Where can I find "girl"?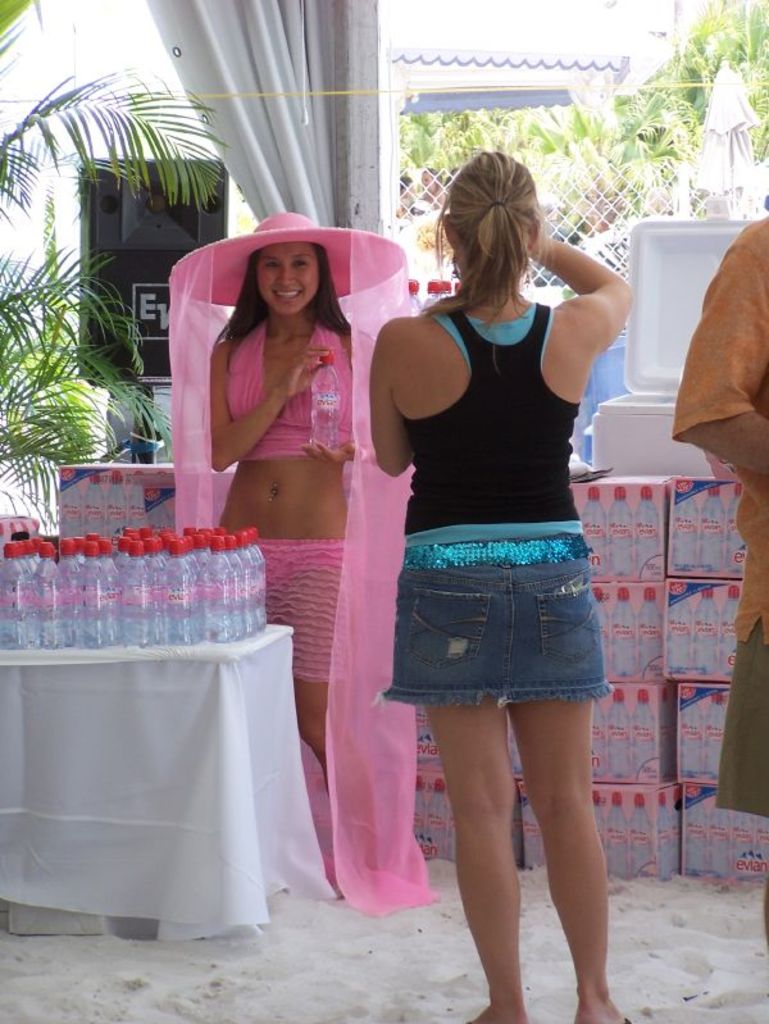
You can find it at box(370, 154, 646, 1023).
